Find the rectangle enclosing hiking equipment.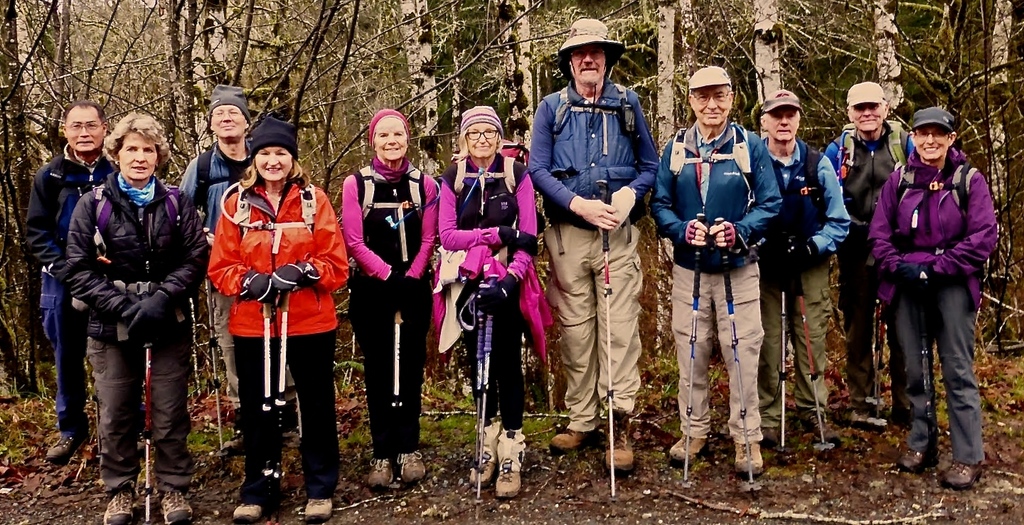
[598,179,612,497].
